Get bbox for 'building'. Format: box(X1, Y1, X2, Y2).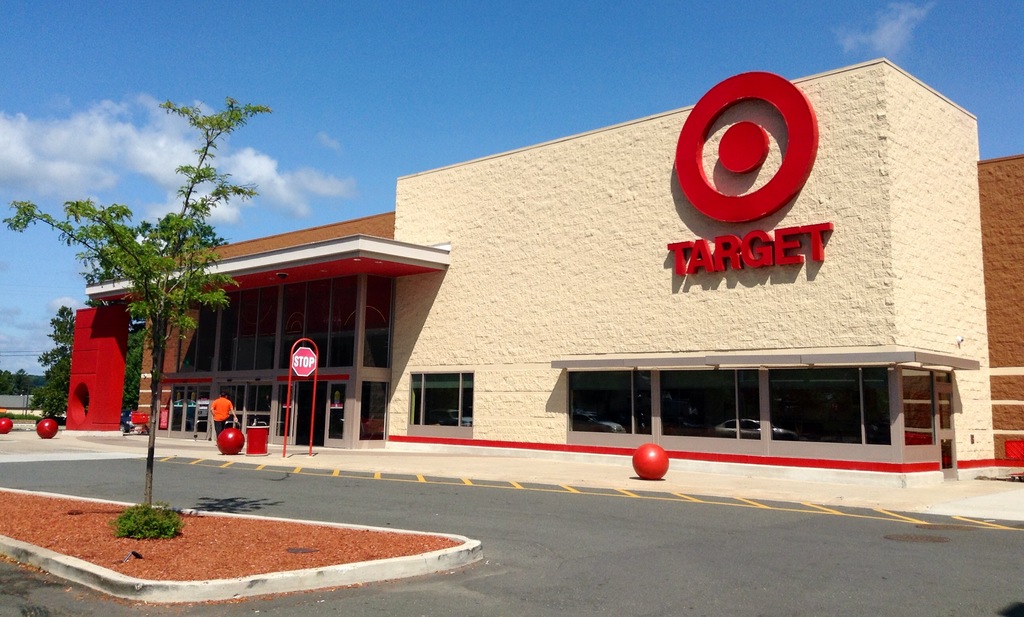
box(60, 58, 1023, 490).
